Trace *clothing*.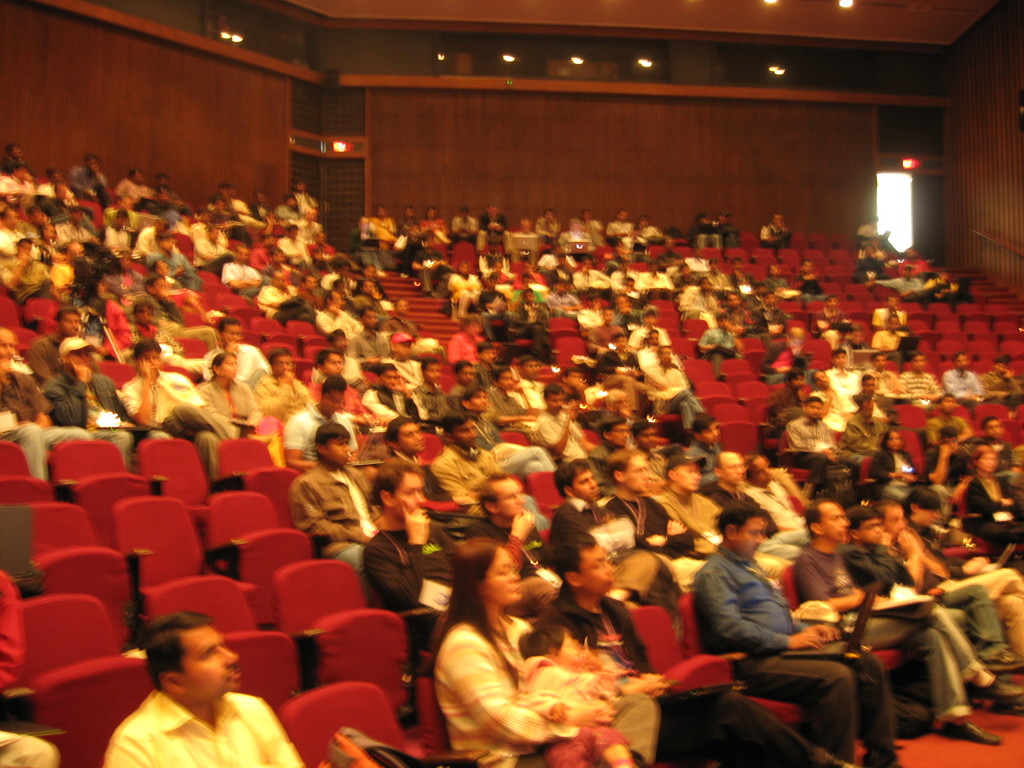
Traced to (195, 371, 268, 437).
